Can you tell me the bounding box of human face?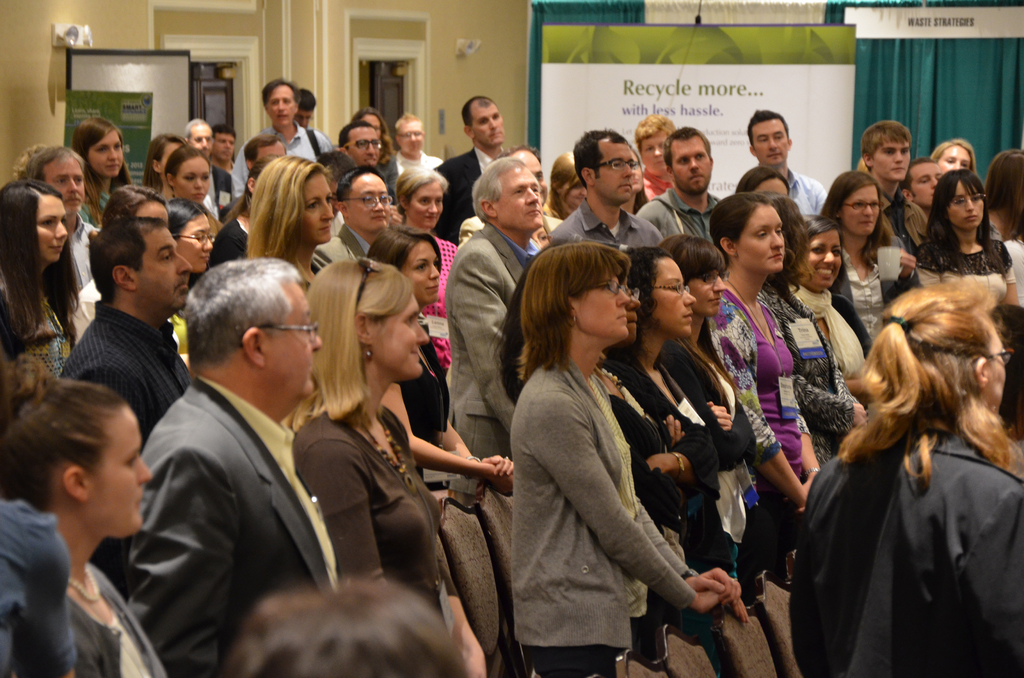
Rect(943, 180, 987, 234).
